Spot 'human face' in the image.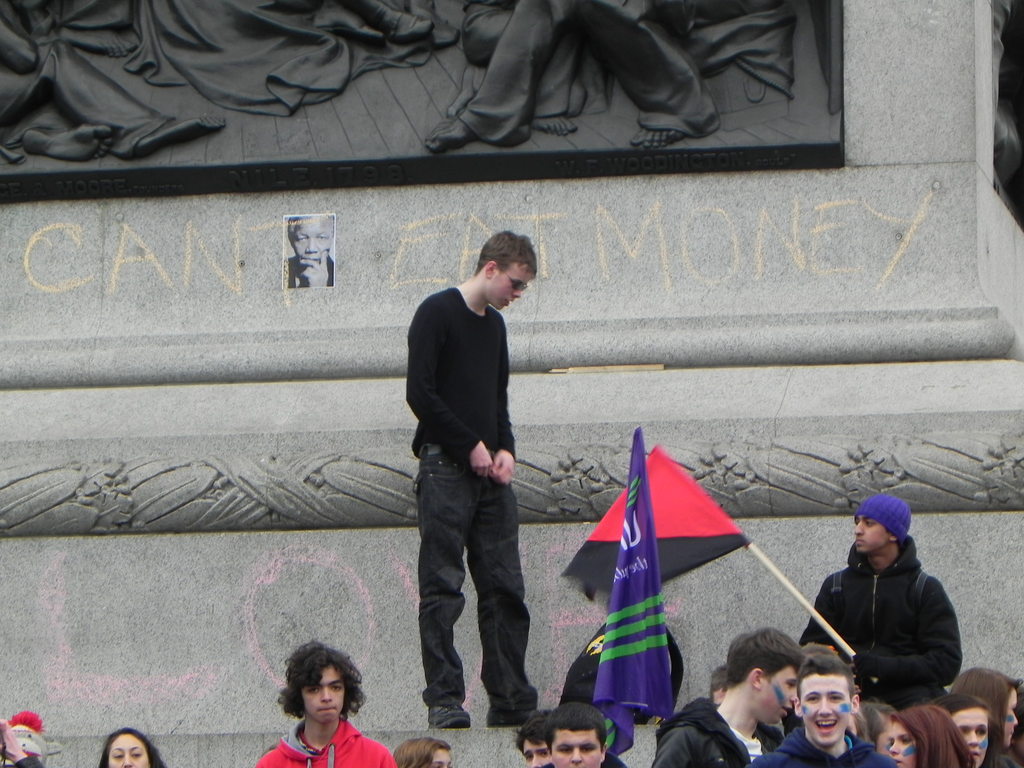
'human face' found at <region>485, 255, 530, 309</region>.
